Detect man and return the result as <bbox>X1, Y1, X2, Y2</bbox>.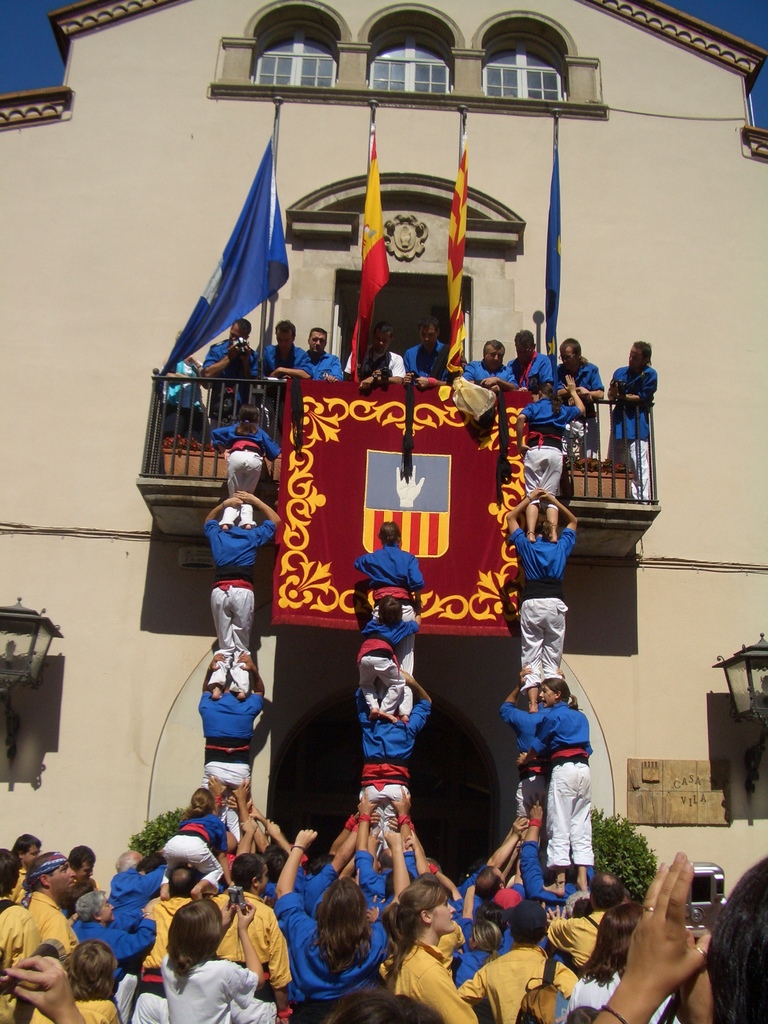
<bbox>463, 340, 521, 393</bbox>.
